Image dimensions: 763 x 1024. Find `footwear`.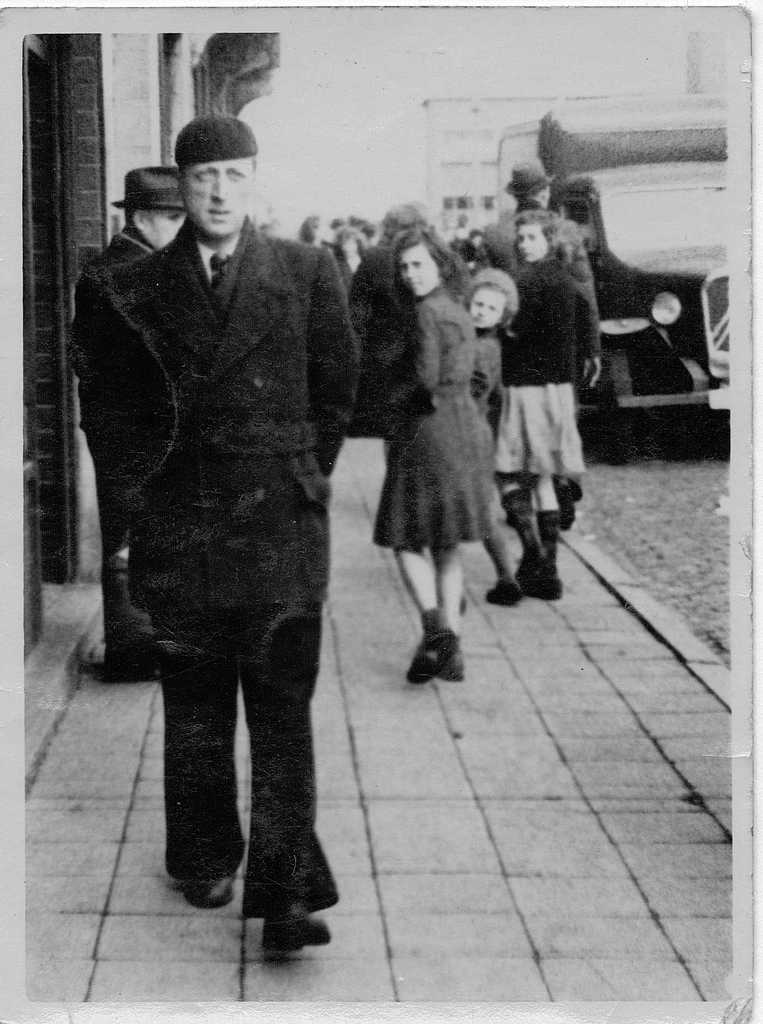
(173,881,231,913).
